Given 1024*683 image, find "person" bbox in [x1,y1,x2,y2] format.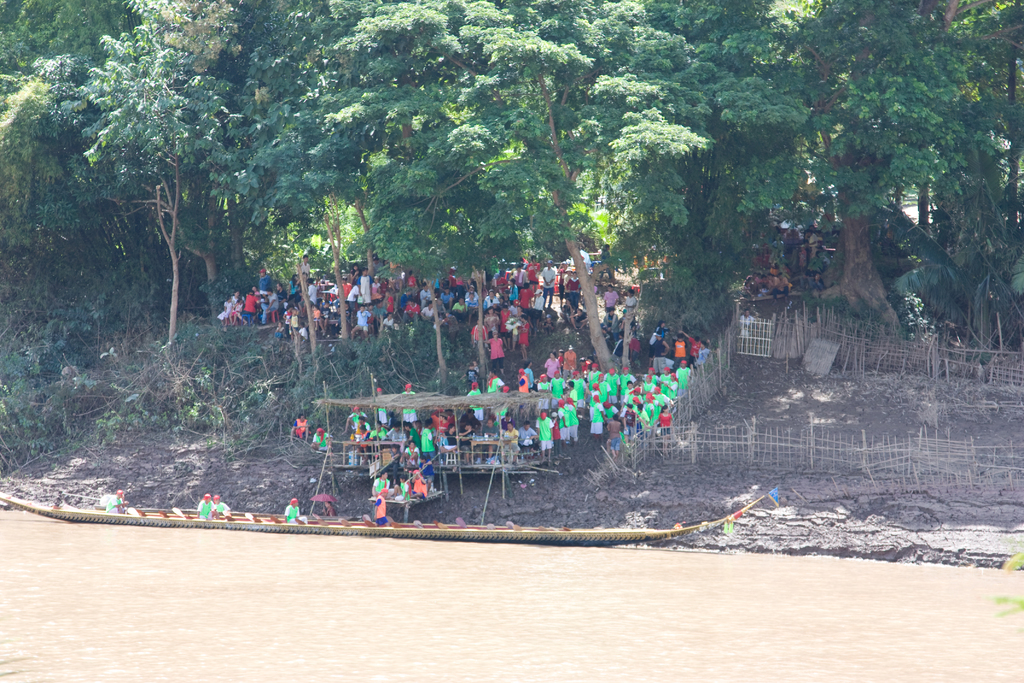
[310,425,335,454].
